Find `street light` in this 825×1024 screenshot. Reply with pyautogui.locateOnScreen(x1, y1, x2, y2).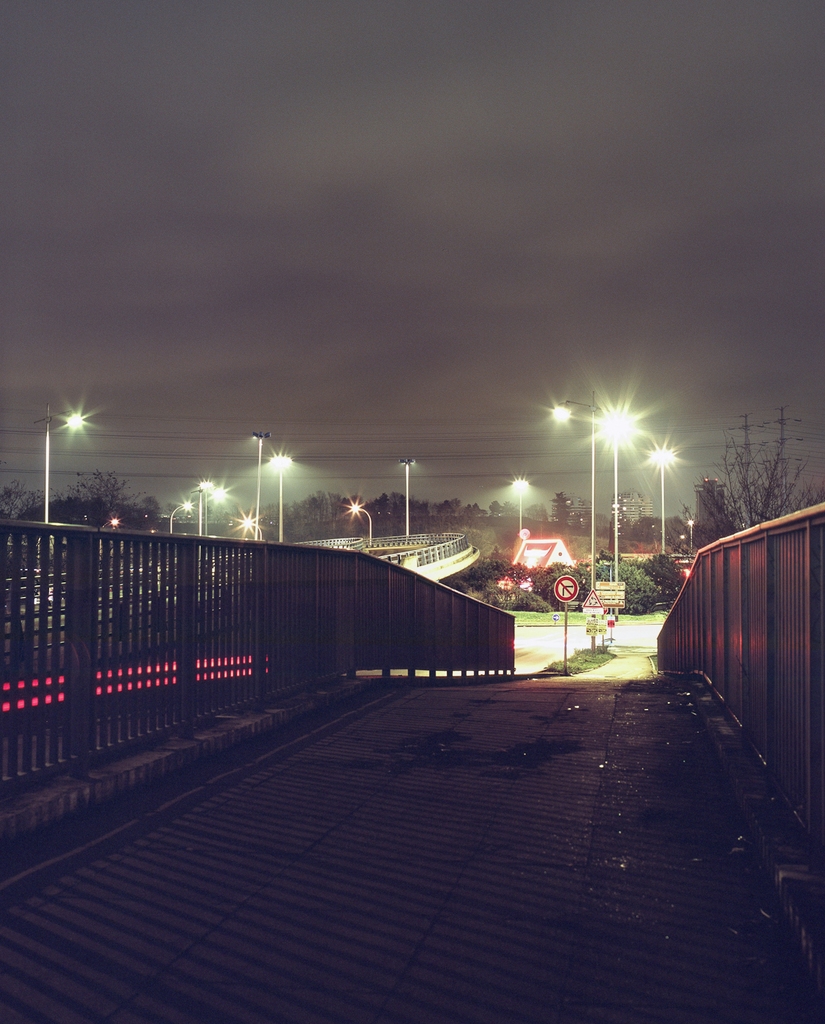
pyautogui.locateOnScreen(165, 502, 192, 538).
